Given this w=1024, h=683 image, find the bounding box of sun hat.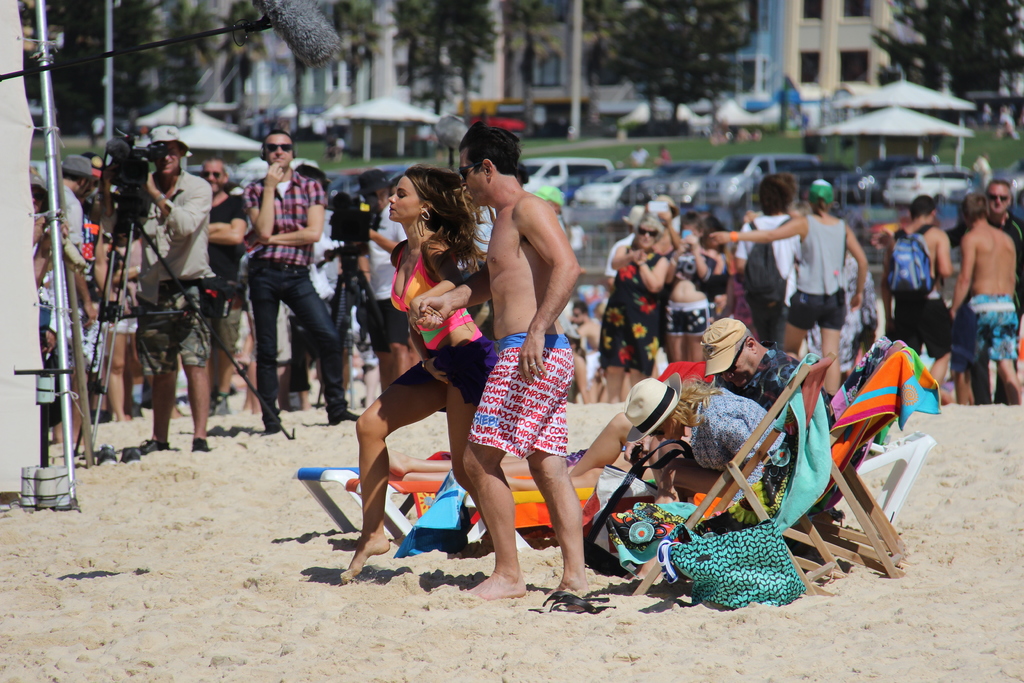
(88,155,107,176).
